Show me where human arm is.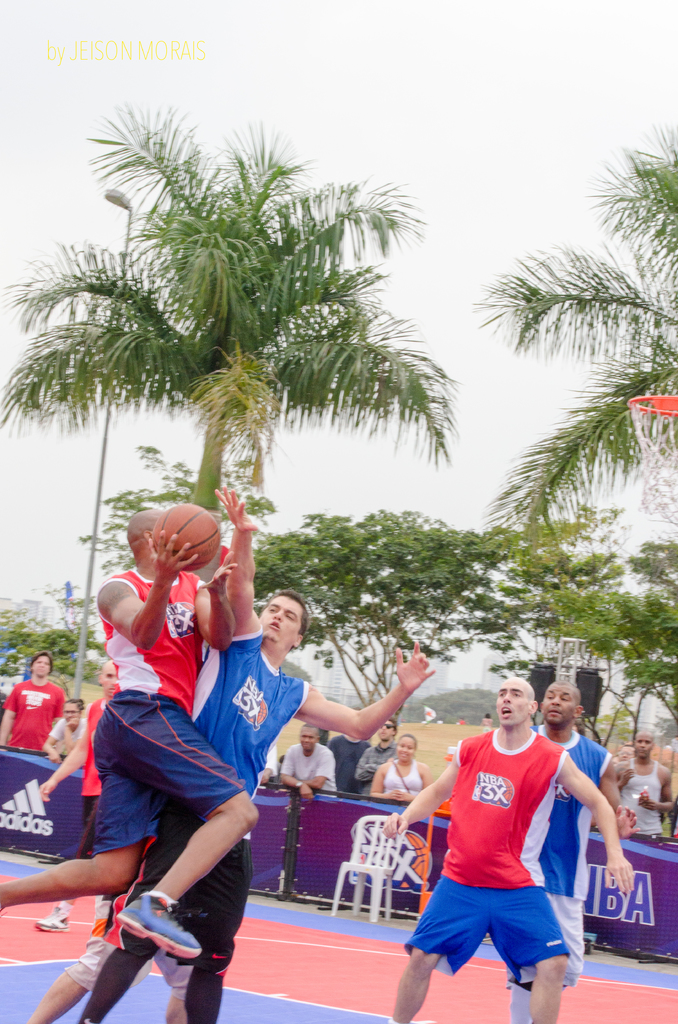
human arm is at bbox(641, 764, 676, 812).
